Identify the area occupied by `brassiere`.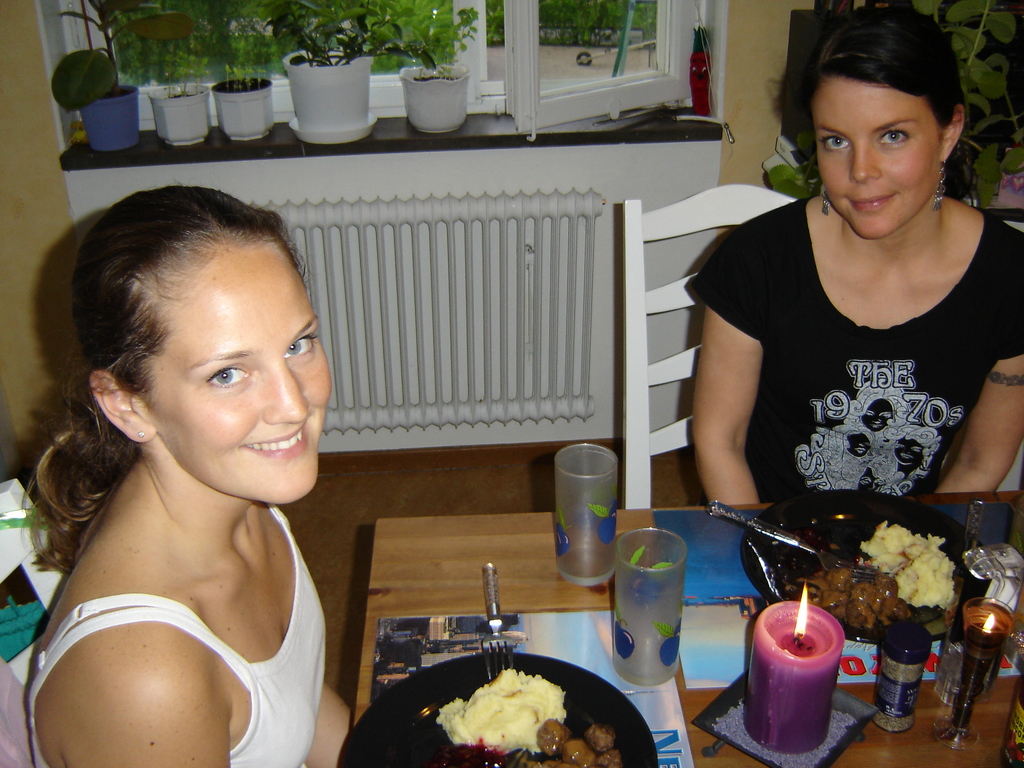
Area: [38, 483, 292, 738].
